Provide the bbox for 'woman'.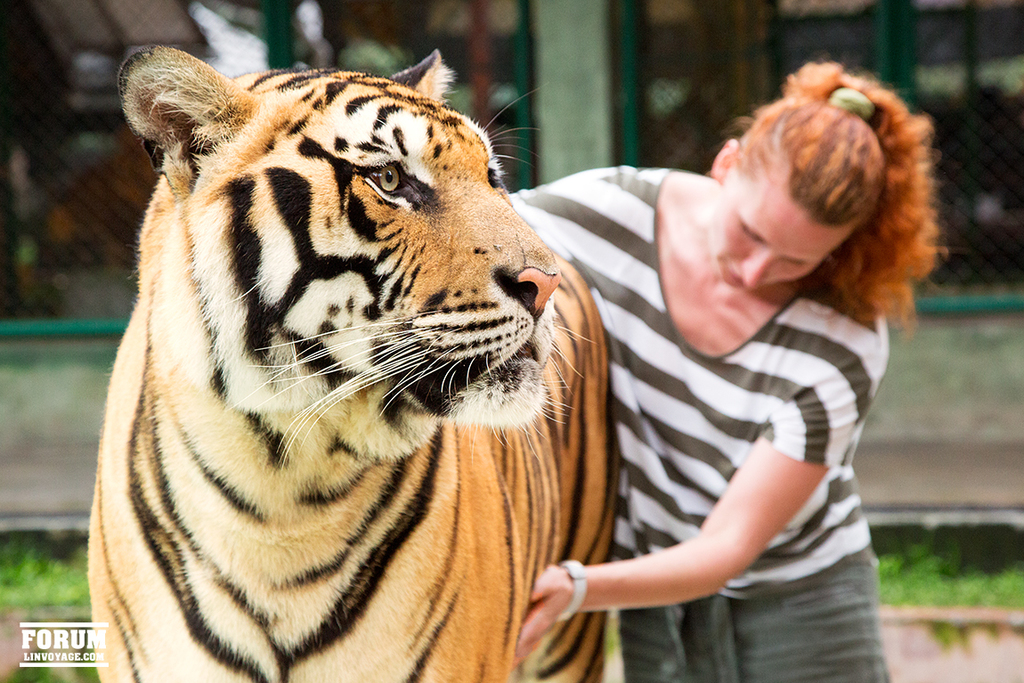
Rect(506, 60, 912, 667).
